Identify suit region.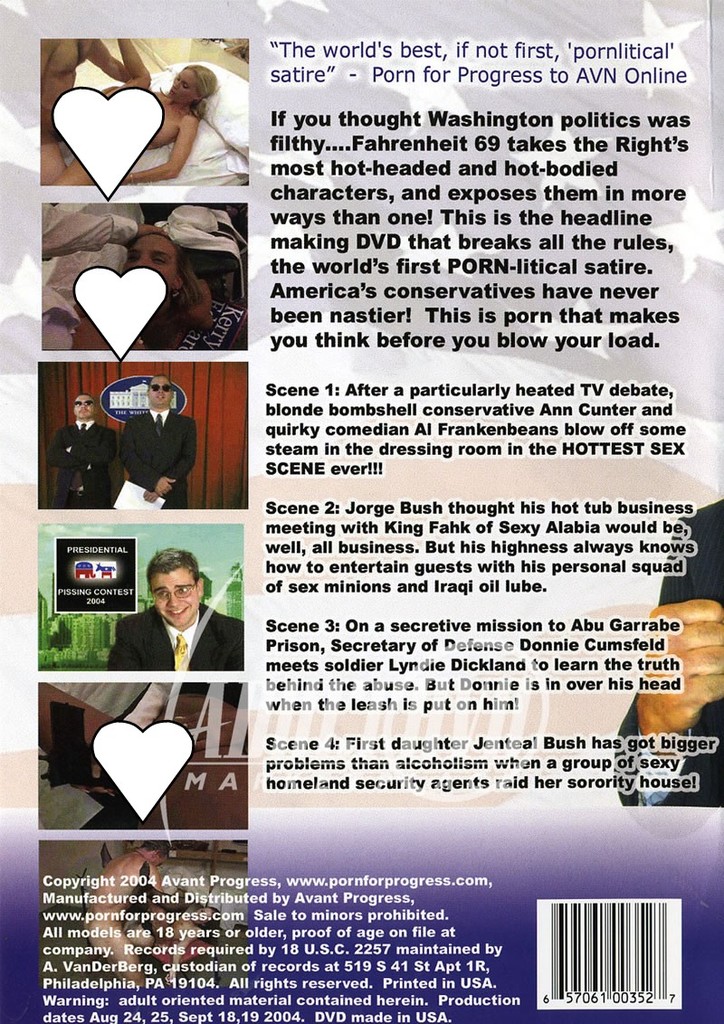
Region: {"left": 119, "top": 410, "right": 196, "bottom": 507}.
